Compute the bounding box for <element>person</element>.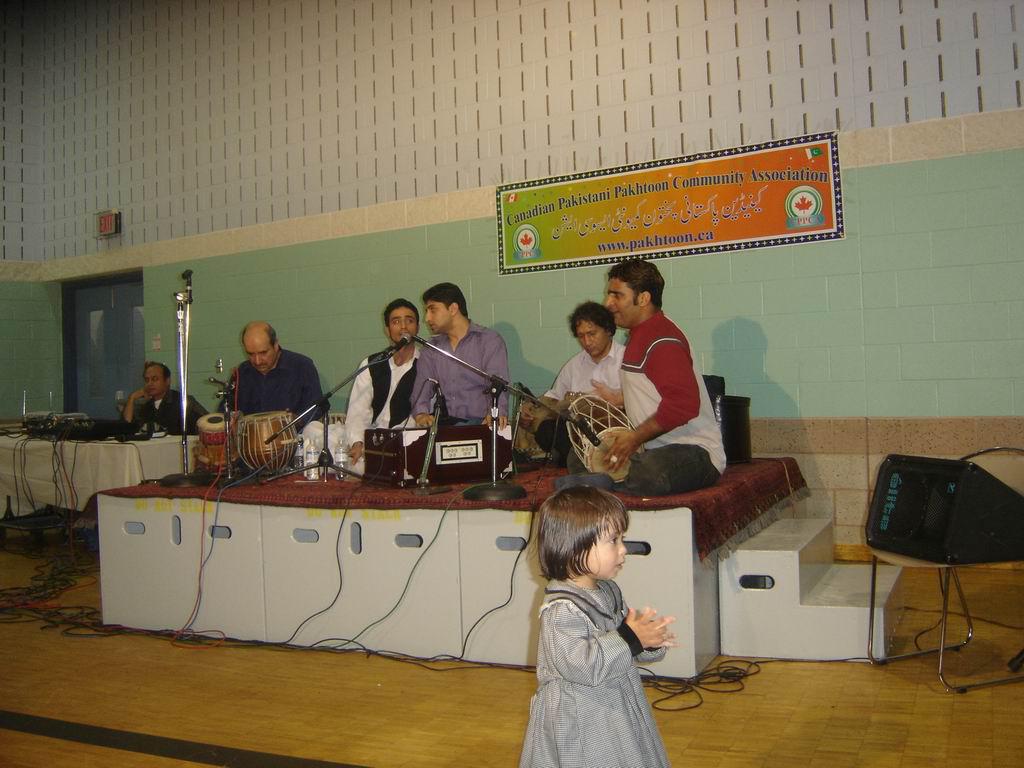
<region>408, 280, 507, 430</region>.
